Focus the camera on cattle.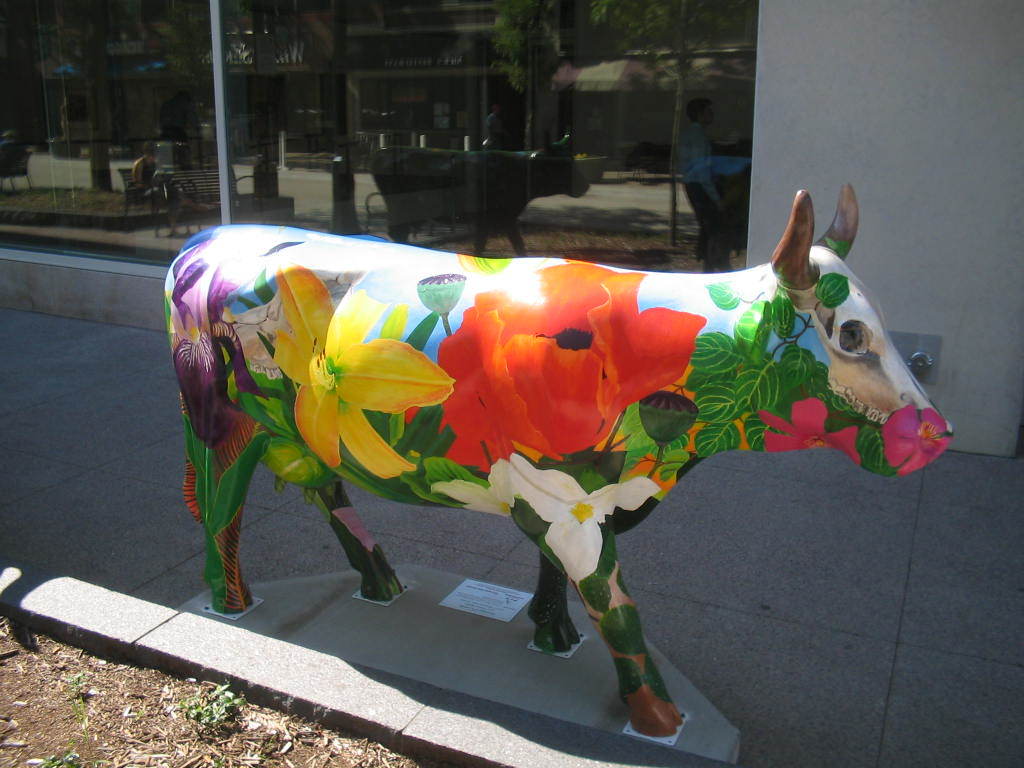
Focus region: <region>160, 168, 903, 652</region>.
